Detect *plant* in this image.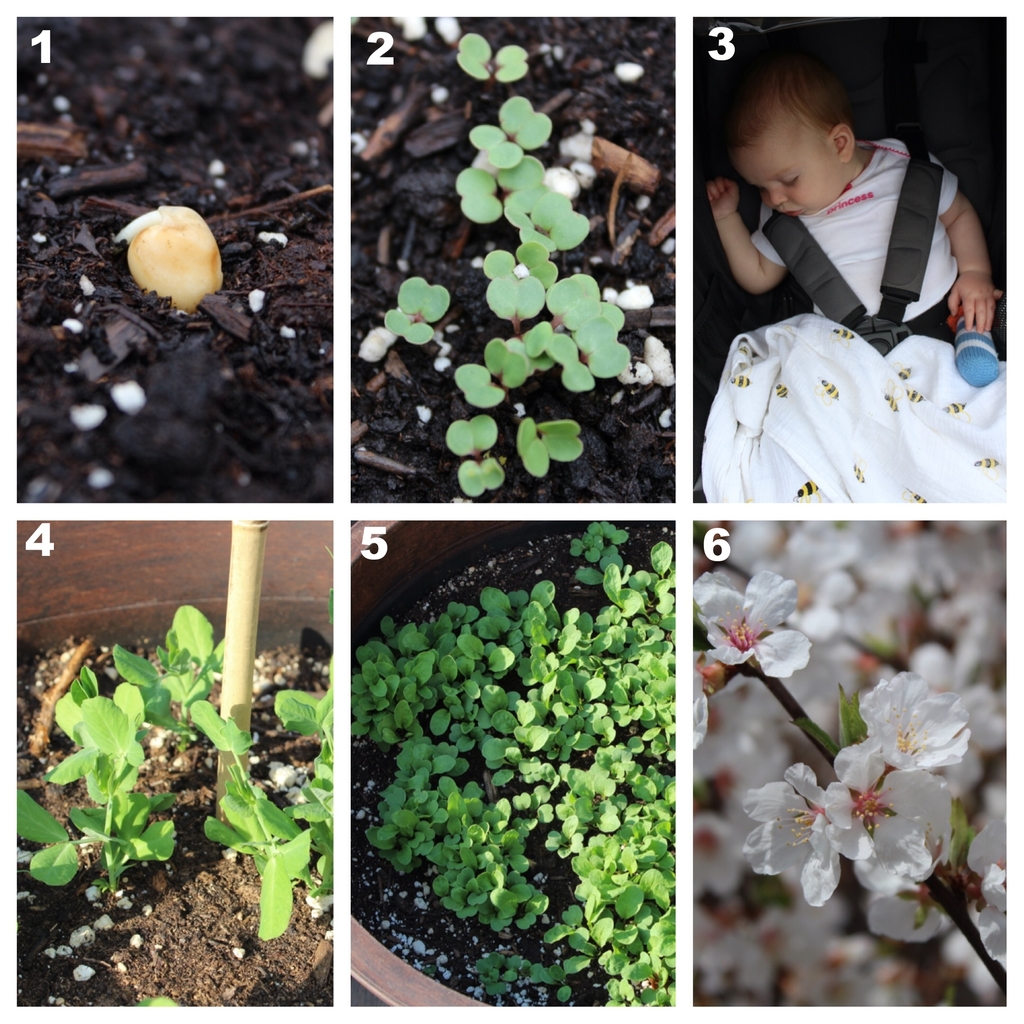
Detection: <bbox>346, 517, 671, 1005</bbox>.
